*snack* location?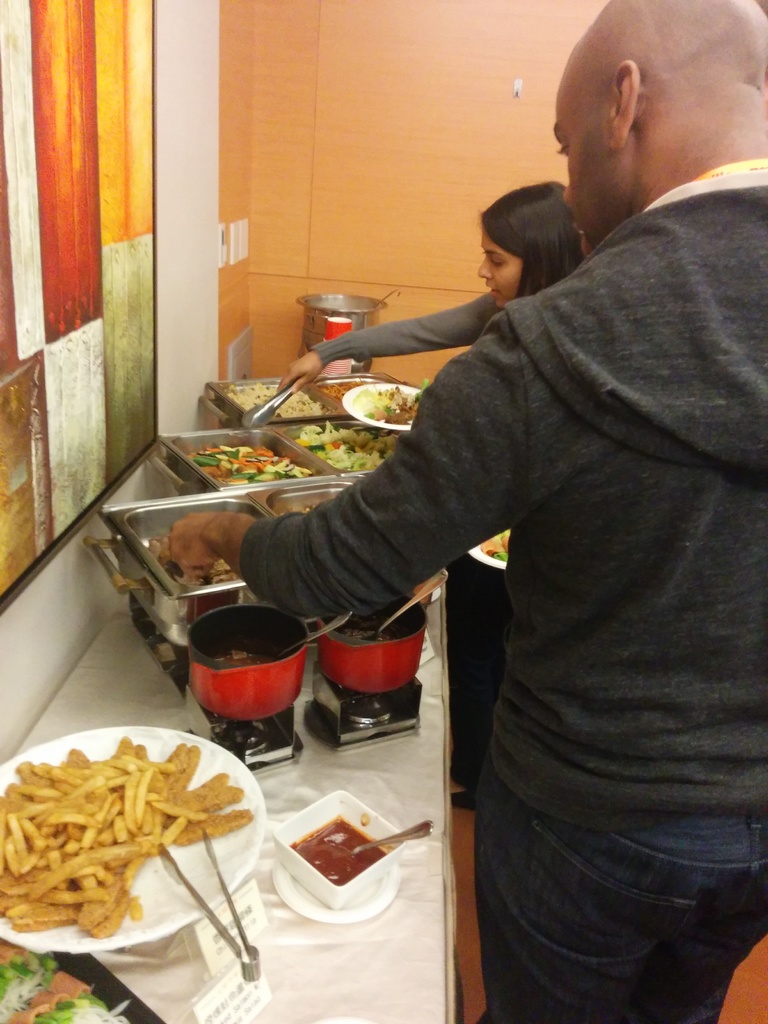
226 385 317 422
